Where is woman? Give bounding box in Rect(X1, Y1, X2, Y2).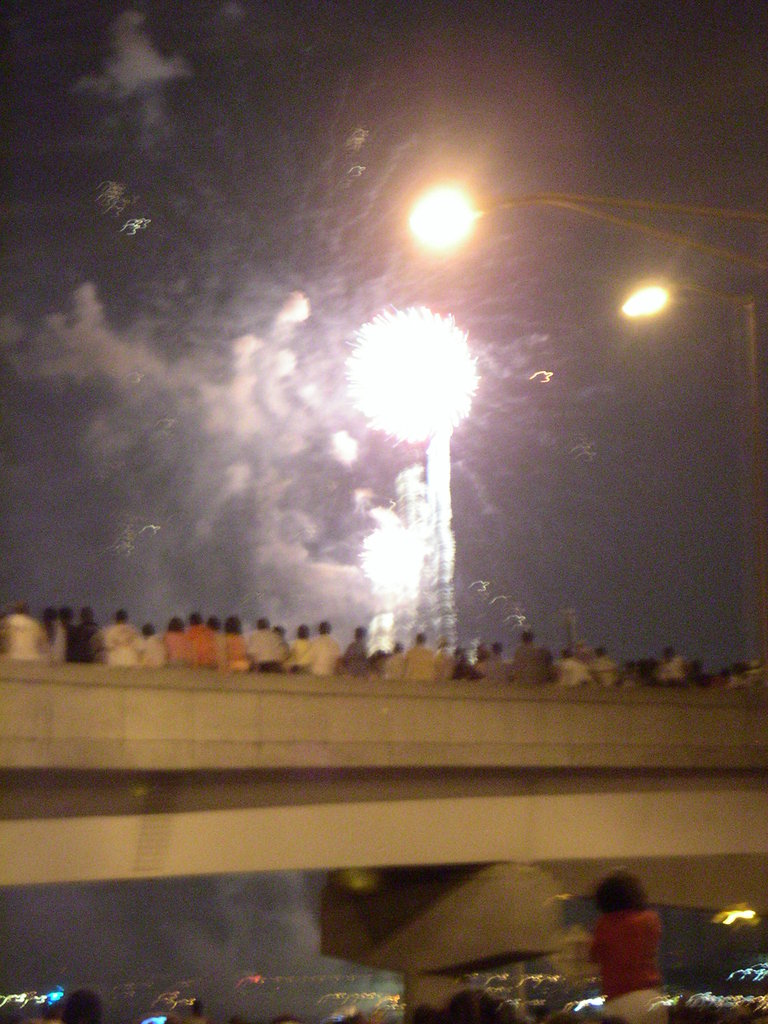
Rect(189, 612, 212, 668).
